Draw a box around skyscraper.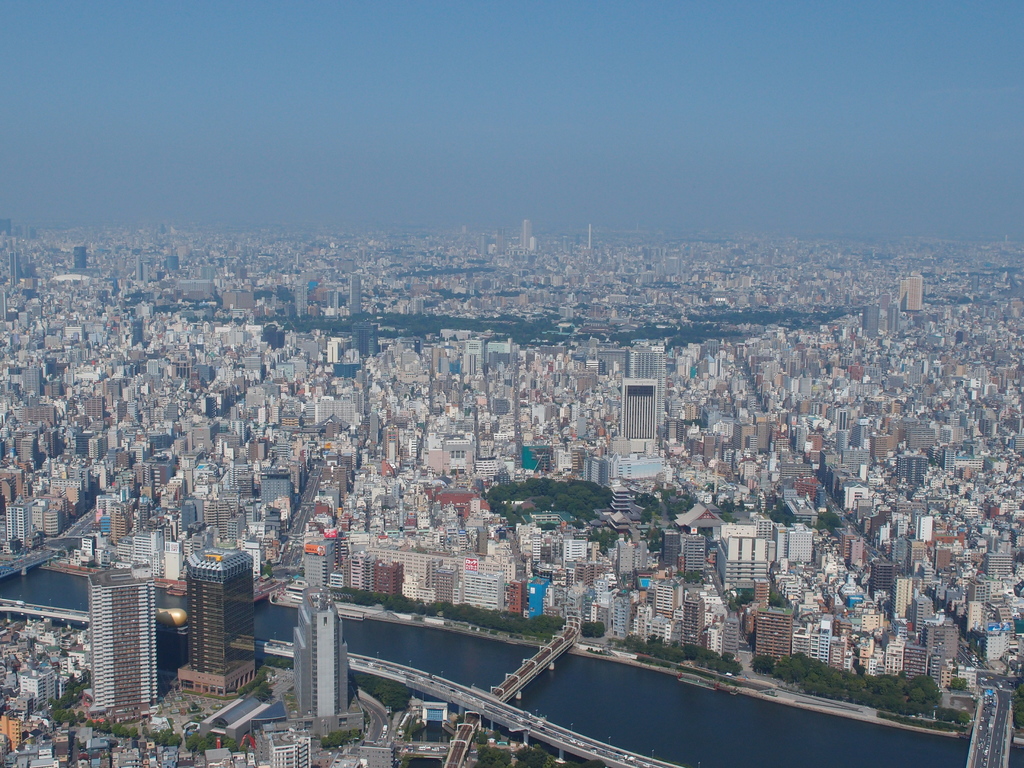
box(681, 591, 703, 642).
